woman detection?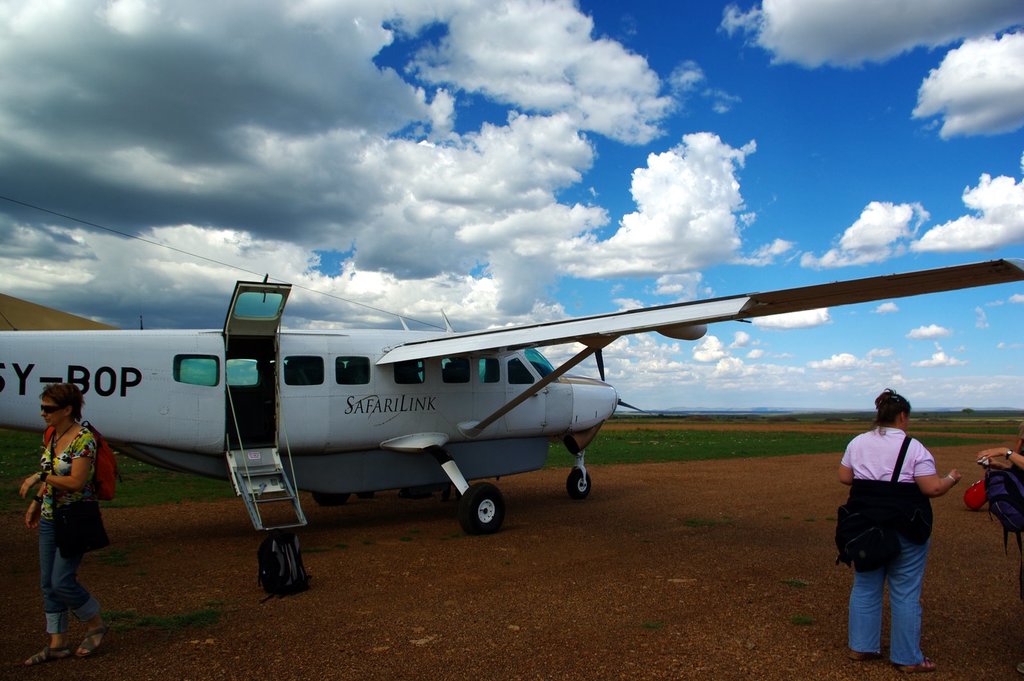
x1=840 y1=387 x2=957 y2=672
